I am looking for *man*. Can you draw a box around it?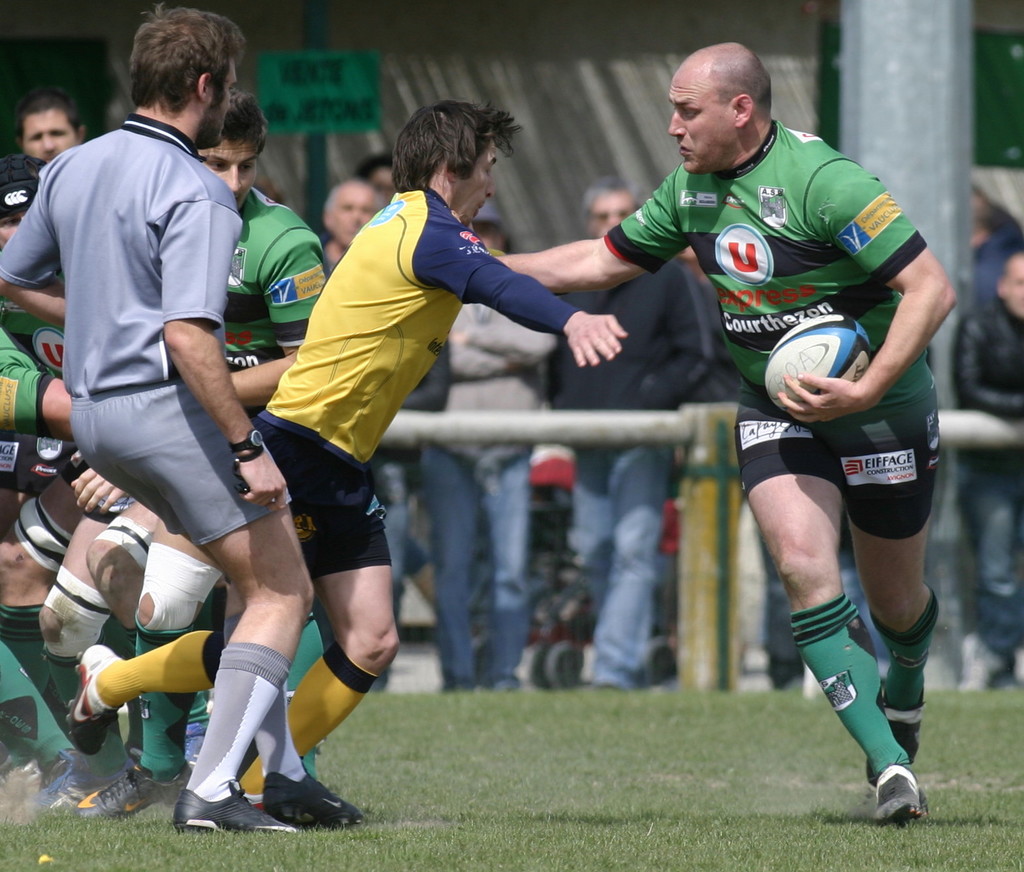
Sure, the bounding box is 320, 178, 448, 700.
